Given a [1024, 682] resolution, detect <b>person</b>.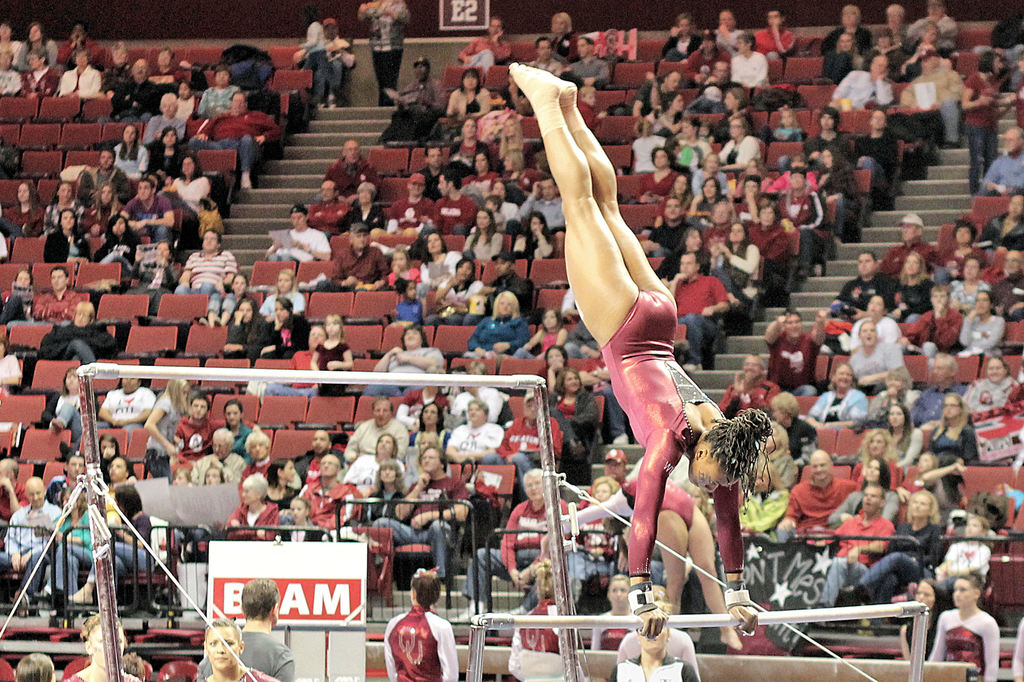
378:567:456:681.
